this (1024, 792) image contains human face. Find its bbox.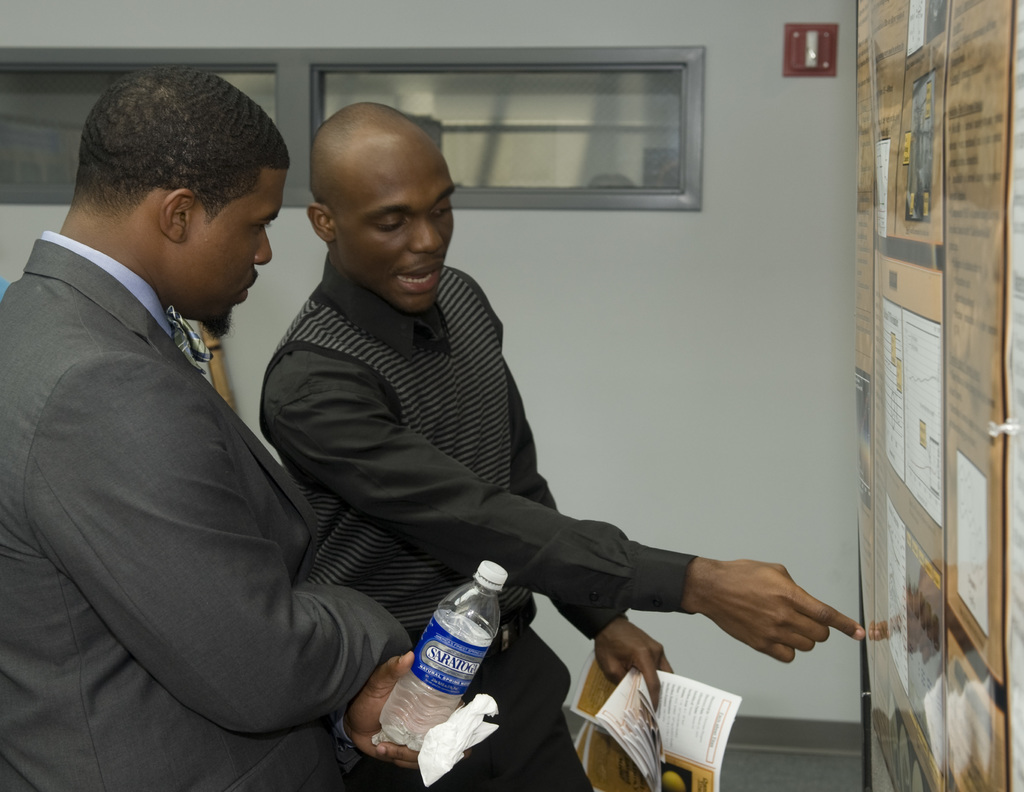
182 170 289 336.
